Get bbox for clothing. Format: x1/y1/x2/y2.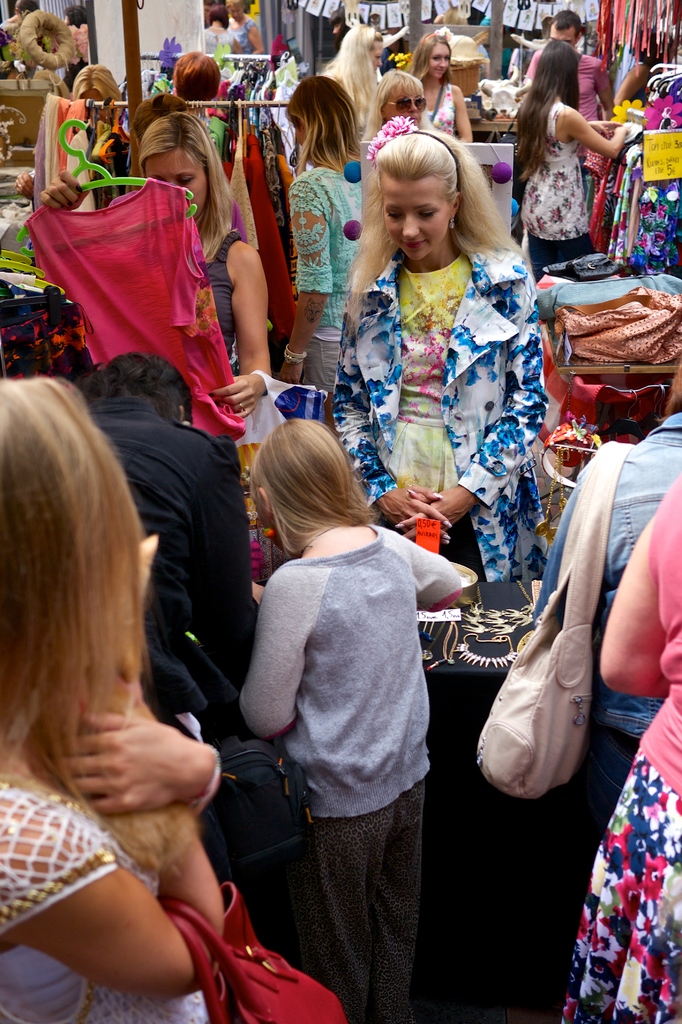
234/494/466/965.
